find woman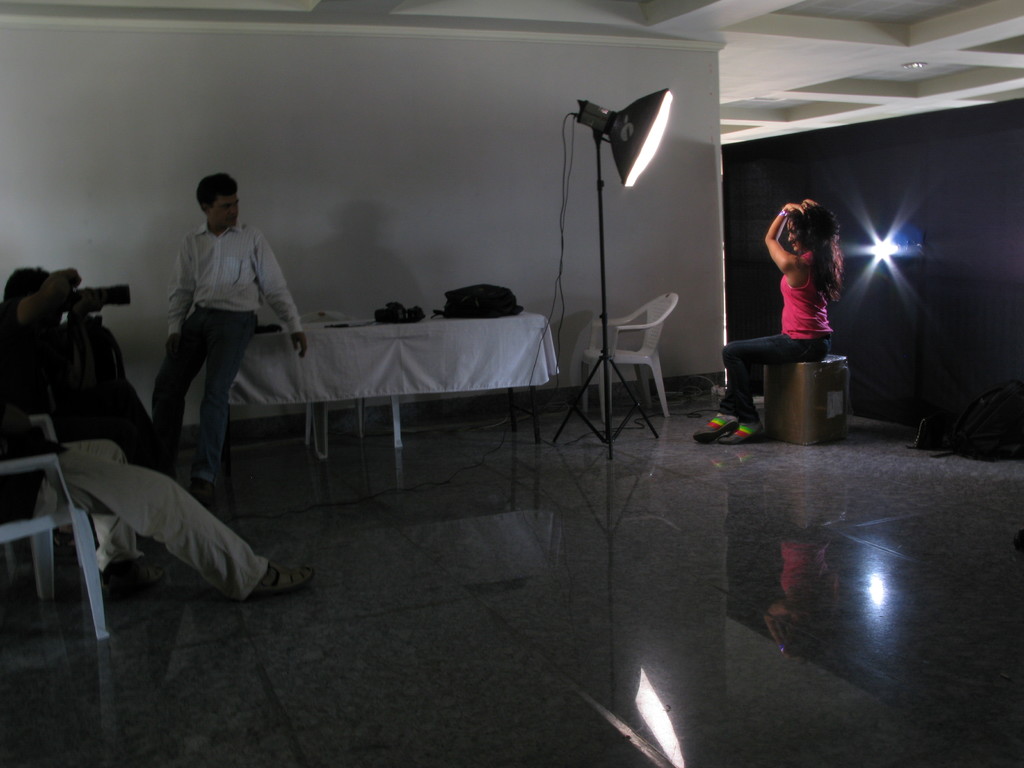
{"x1": 735, "y1": 195, "x2": 867, "y2": 410}
